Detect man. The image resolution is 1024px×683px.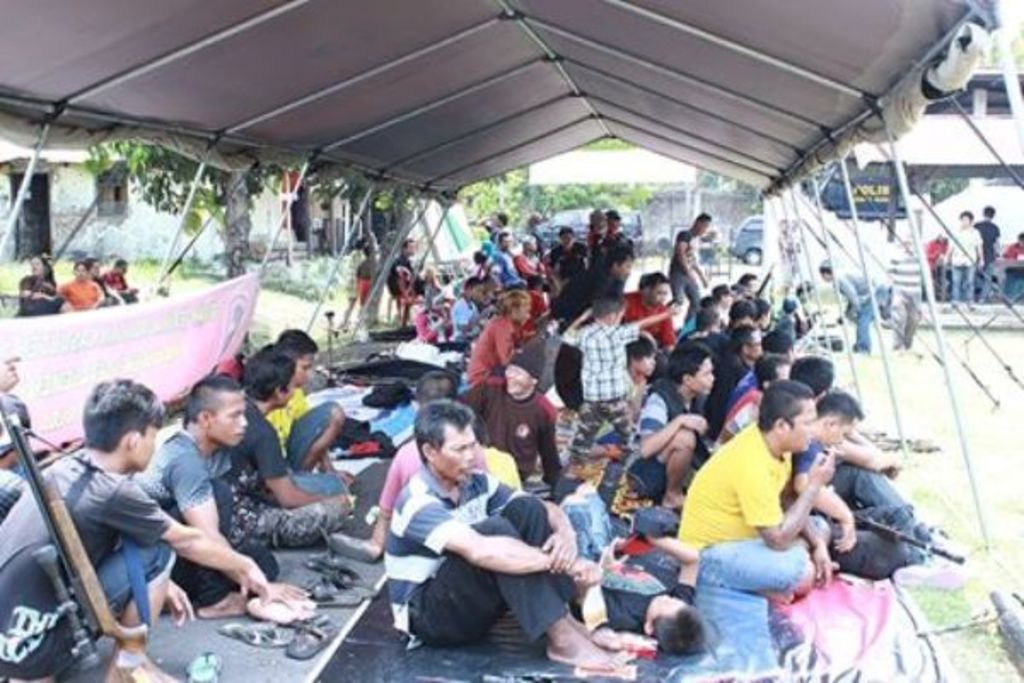
l=258, t=314, r=352, b=500.
